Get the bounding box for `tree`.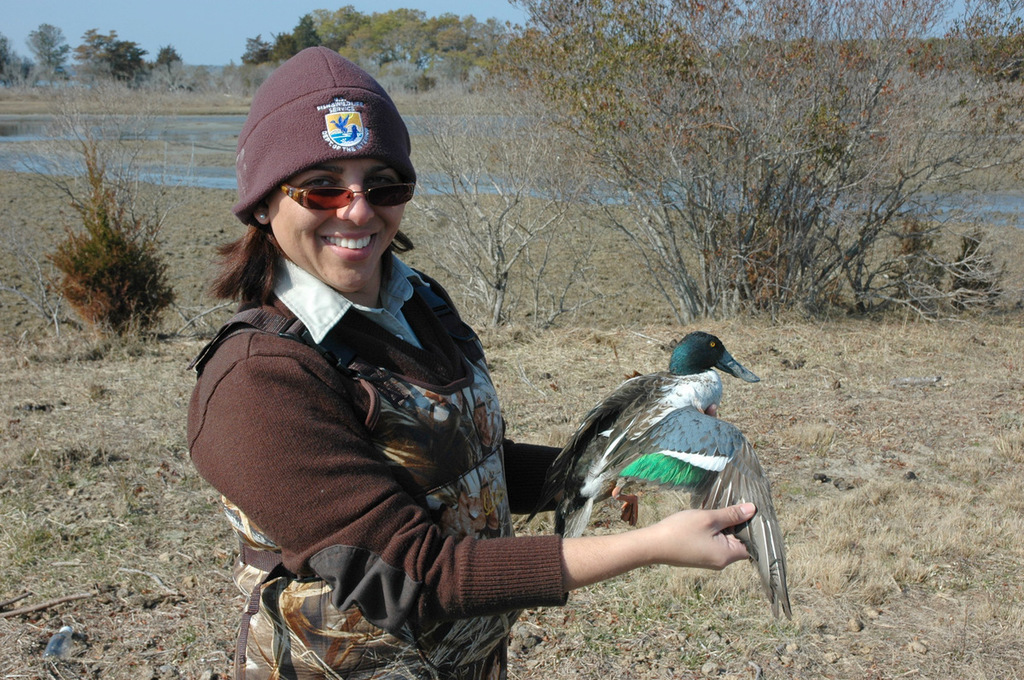
detection(234, 31, 276, 78).
